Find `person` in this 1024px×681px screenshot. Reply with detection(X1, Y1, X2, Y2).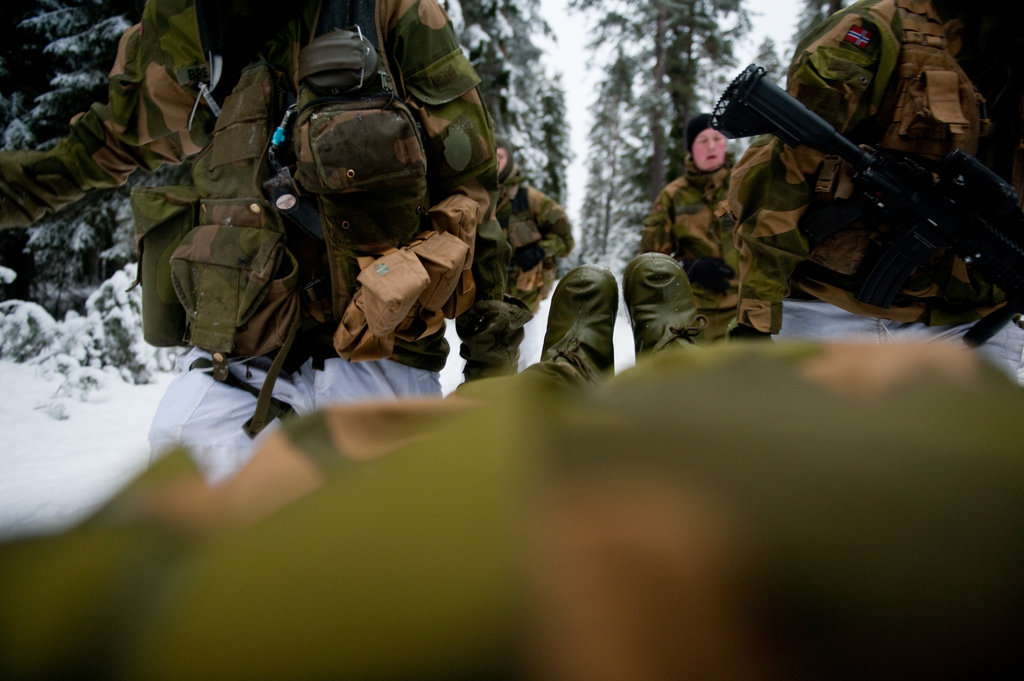
detection(0, 271, 1023, 680).
